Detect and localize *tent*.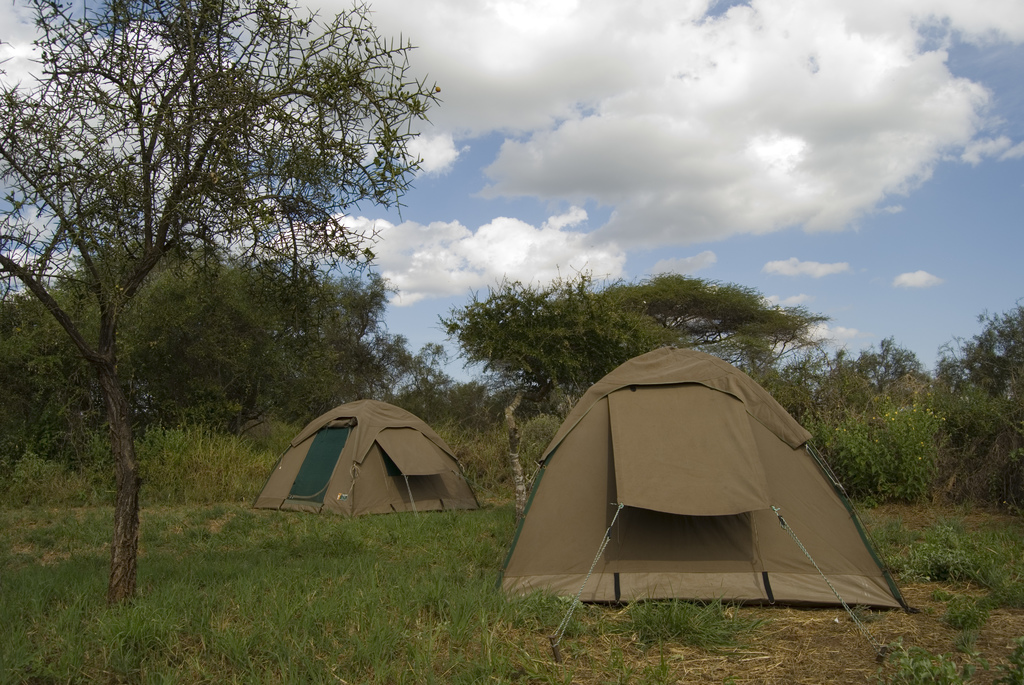
Localized at select_region(499, 347, 917, 619).
